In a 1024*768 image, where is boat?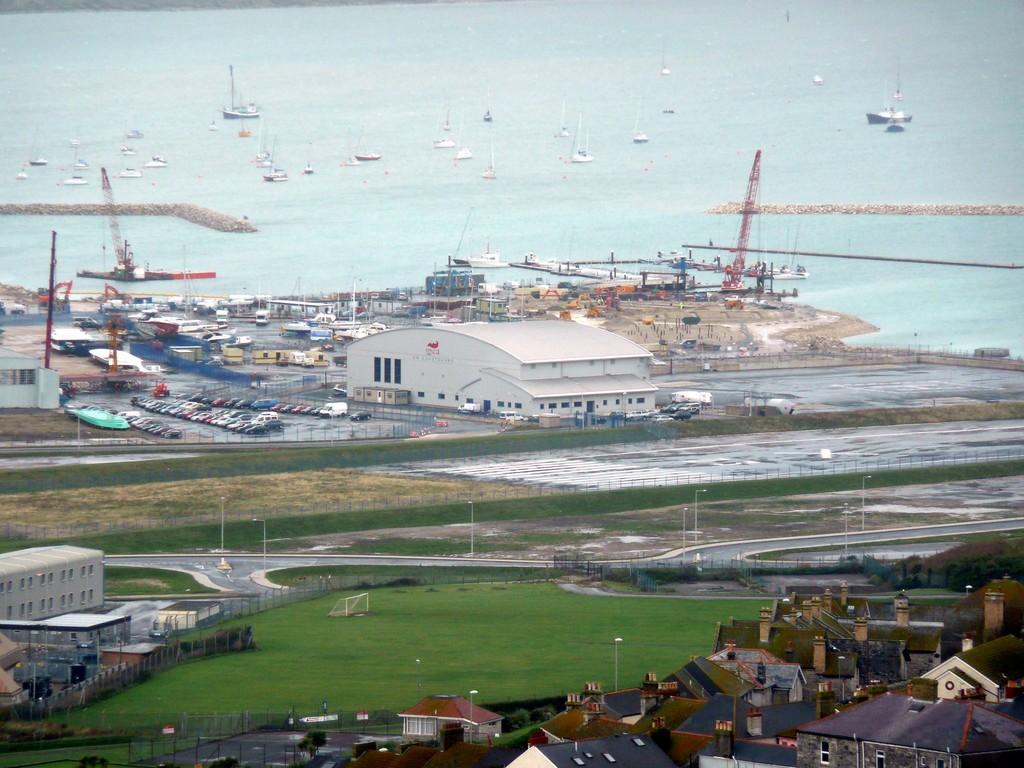
<bbox>214, 62, 262, 118</bbox>.
